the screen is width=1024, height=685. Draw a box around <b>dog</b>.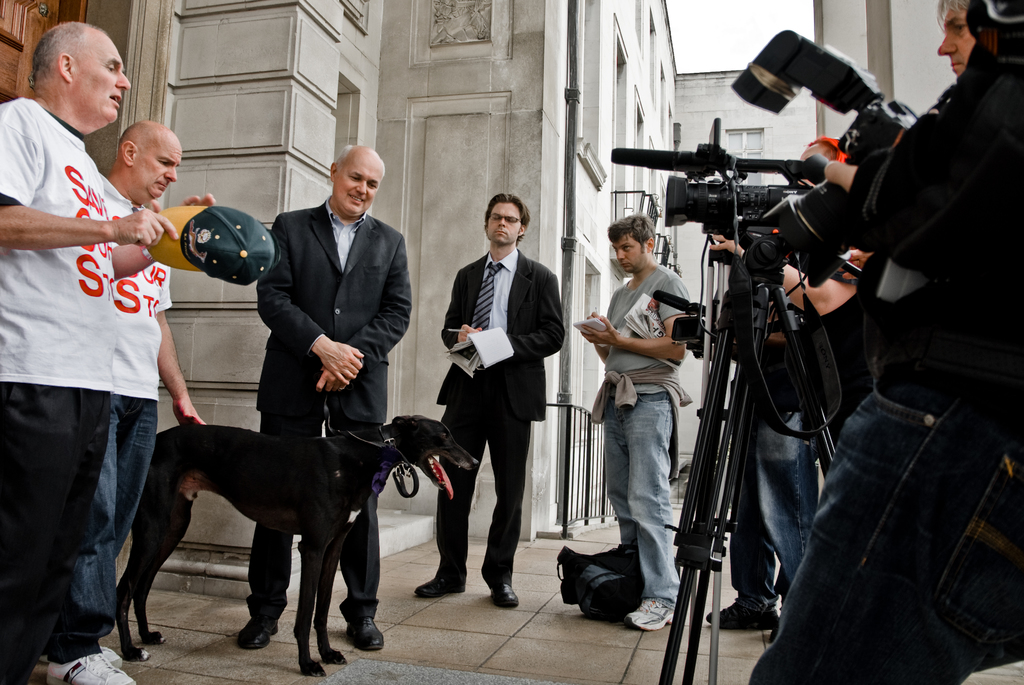
x1=109 y1=410 x2=479 y2=677.
